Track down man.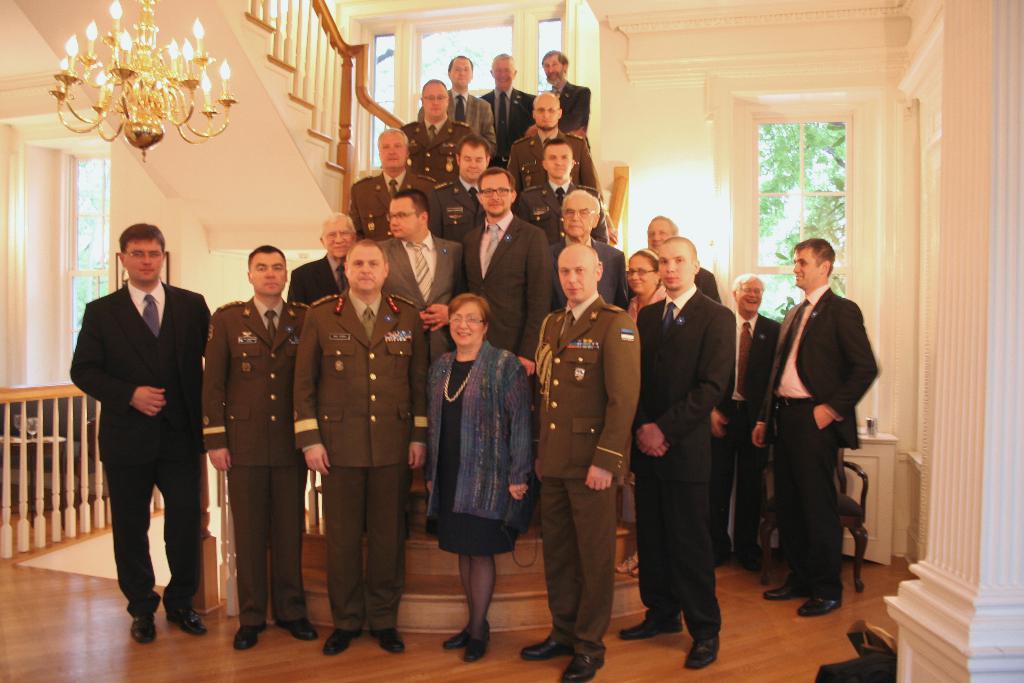
Tracked to locate(429, 138, 529, 275).
